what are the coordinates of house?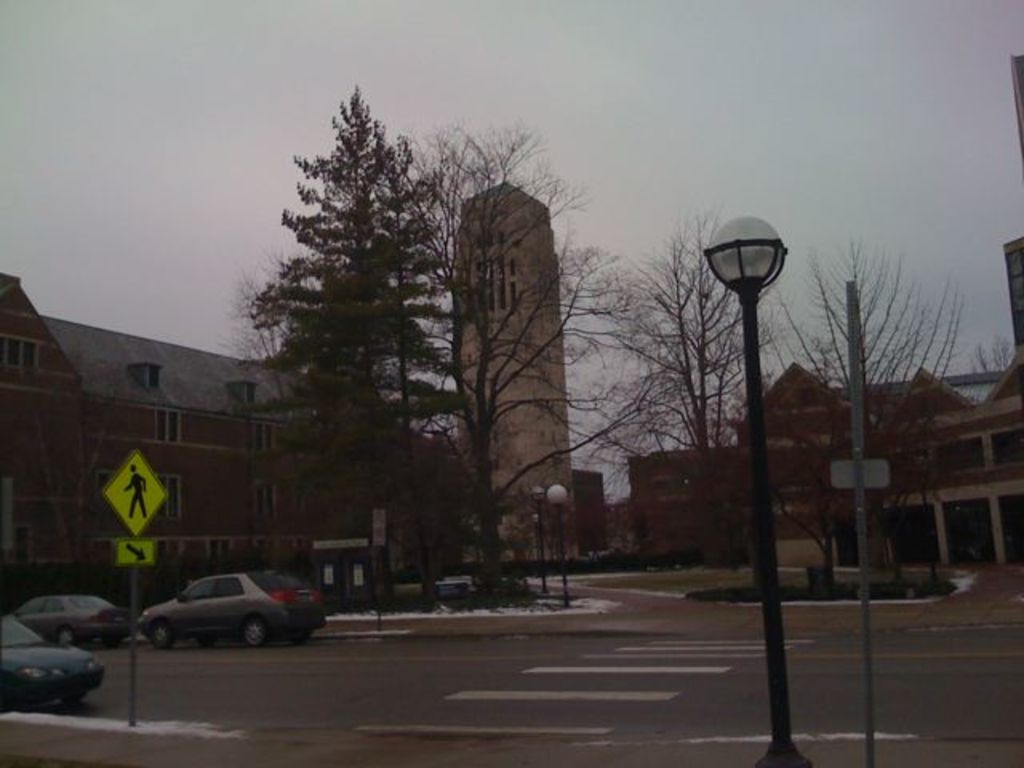
570/478/618/568.
